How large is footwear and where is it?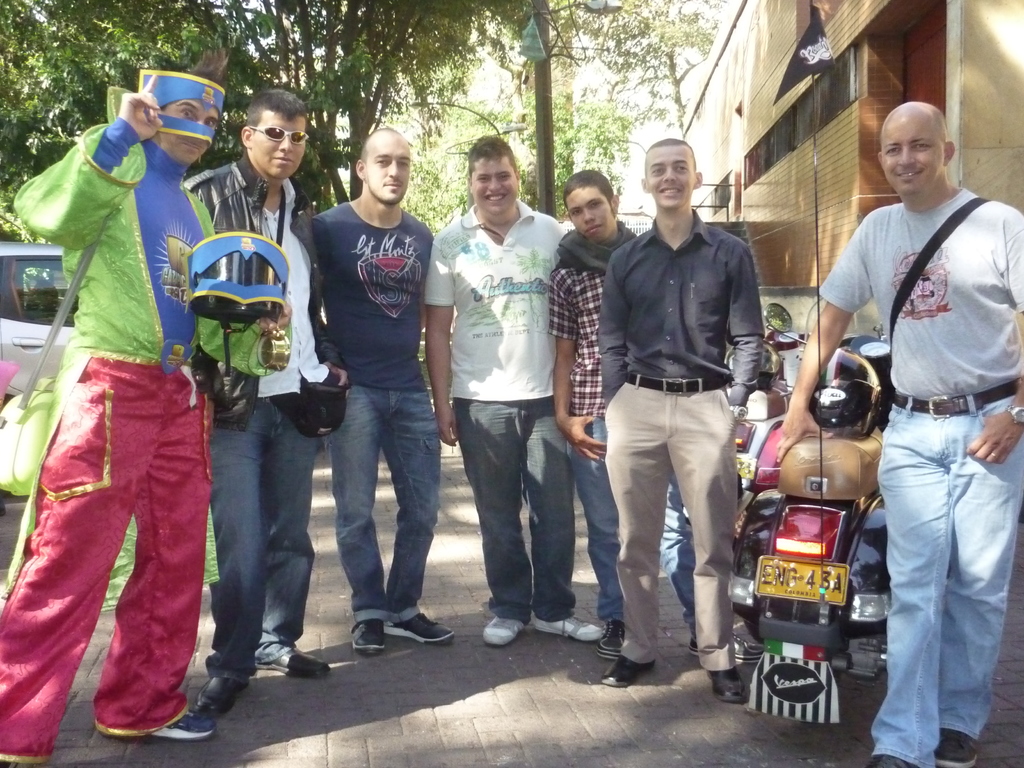
Bounding box: (left=864, top=752, right=922, bottom=767).
